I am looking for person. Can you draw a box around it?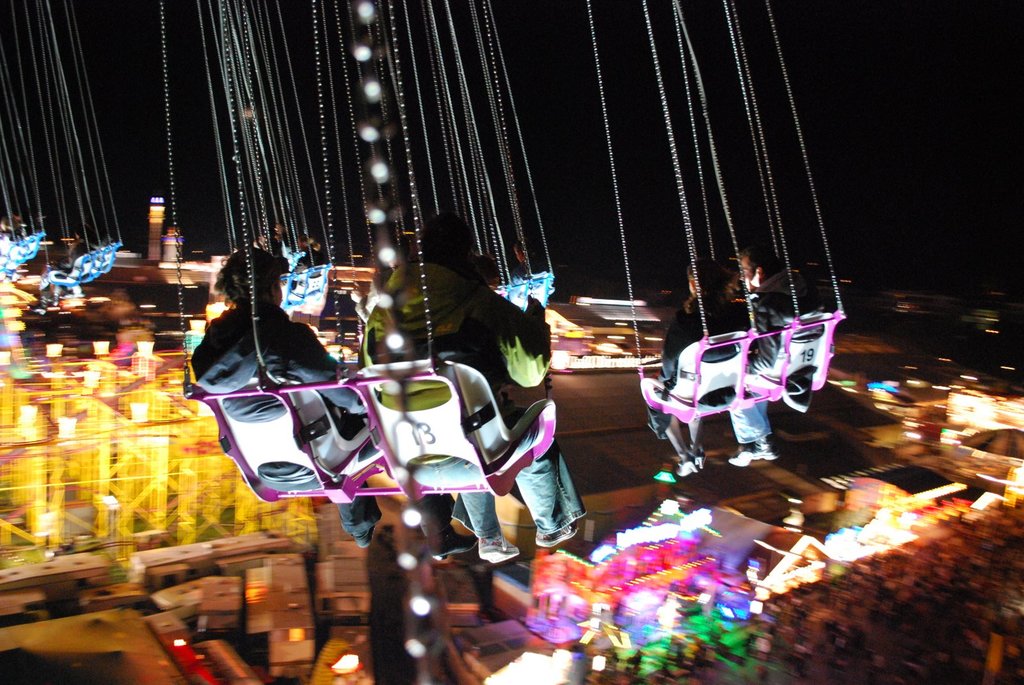
Sure, the bounding box is pyautogui.locateOnScreen(647, 258, 745, 477).
